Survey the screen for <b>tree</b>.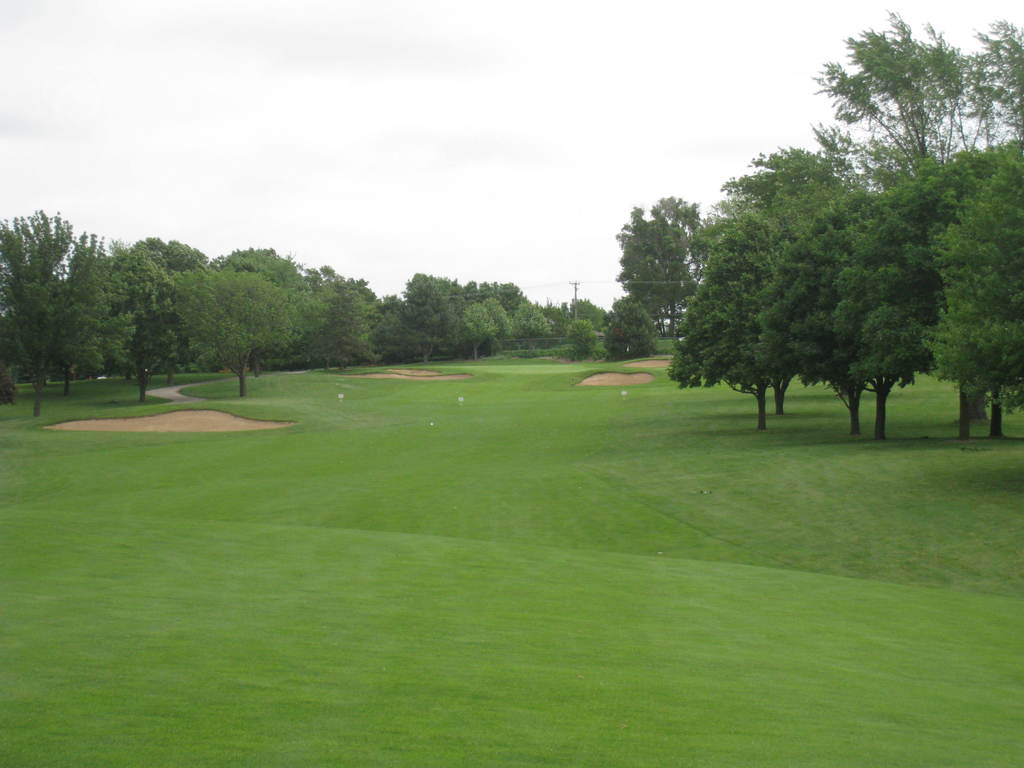
Survey found: BBox(671, 217, 799, 426).
